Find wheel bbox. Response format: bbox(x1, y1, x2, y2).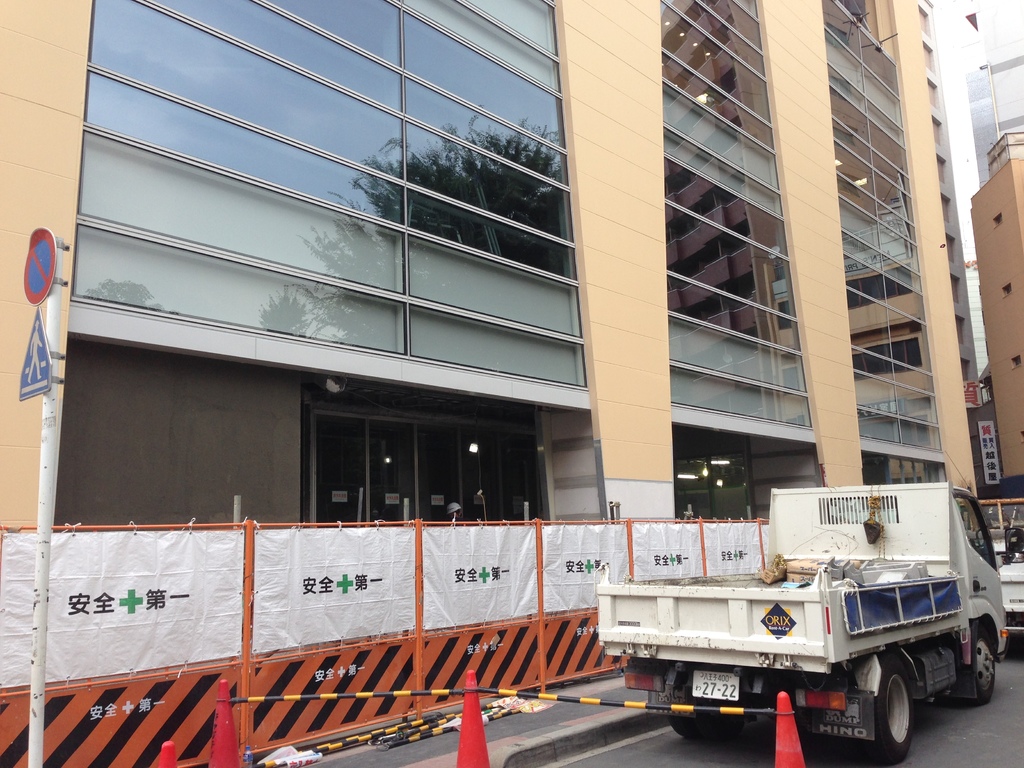
bbox(866, 672, 941, 747).
